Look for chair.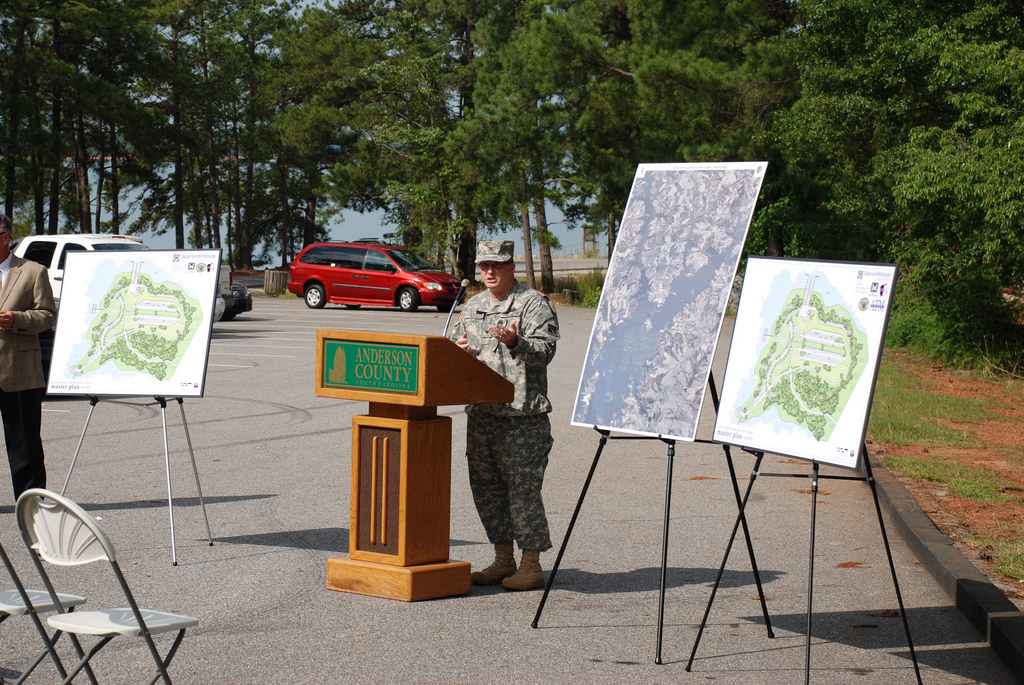
Found: 14,464,179,676.
